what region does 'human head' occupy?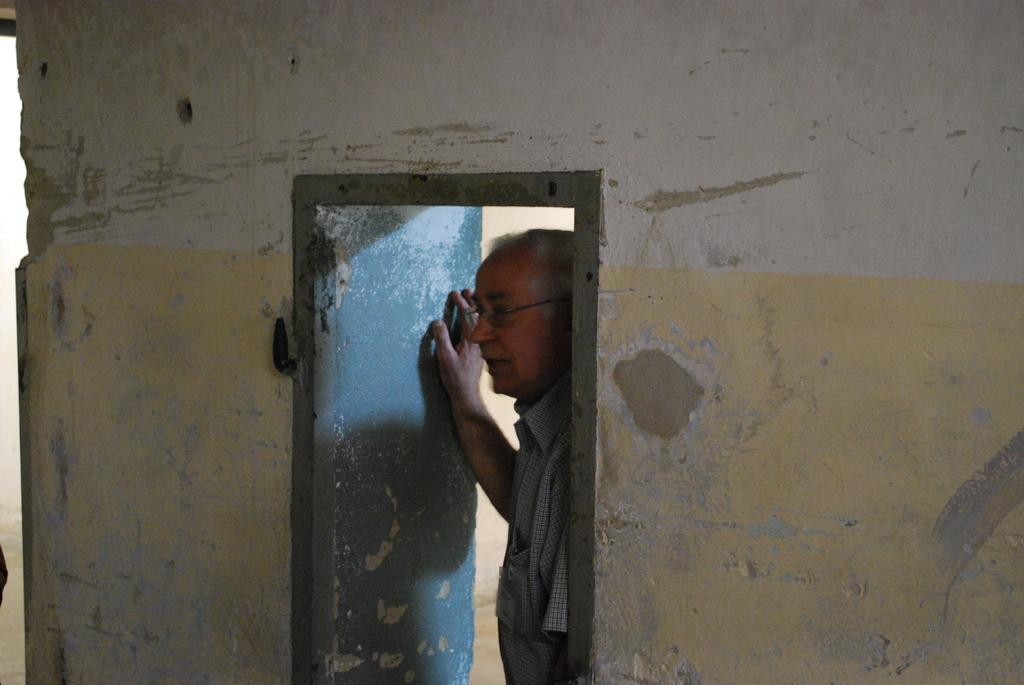
[437,239,568,400].
